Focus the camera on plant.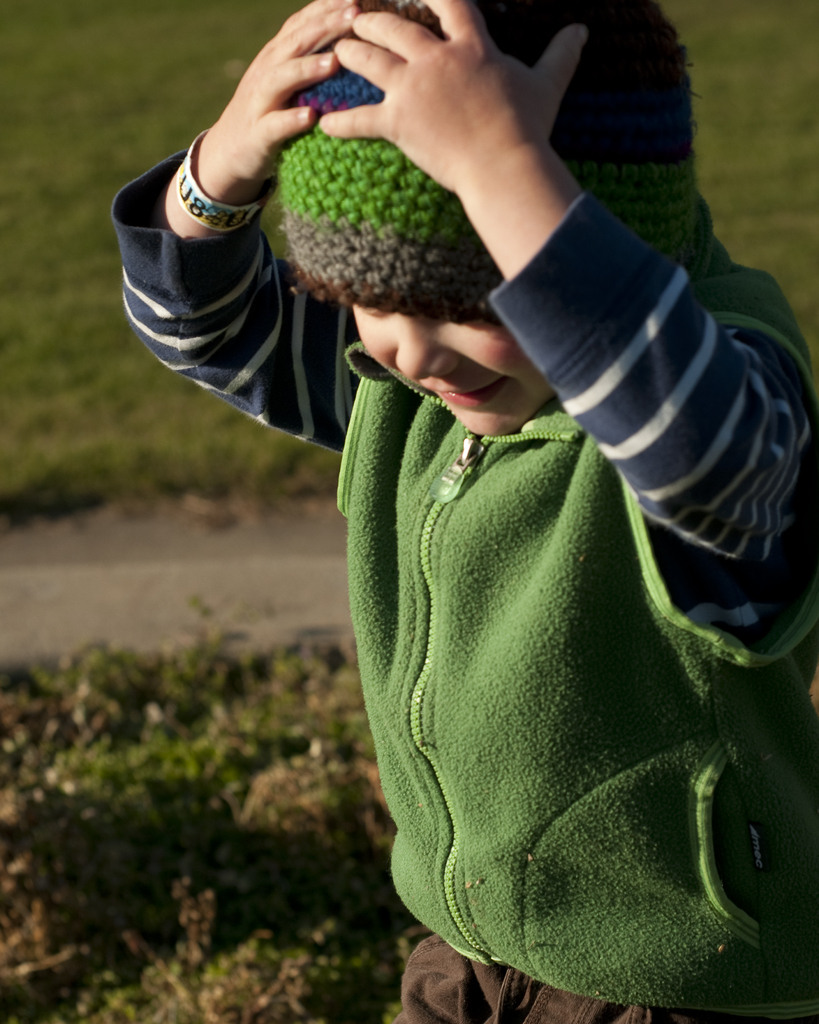
Focus region: 257, 178, 304, 271.
